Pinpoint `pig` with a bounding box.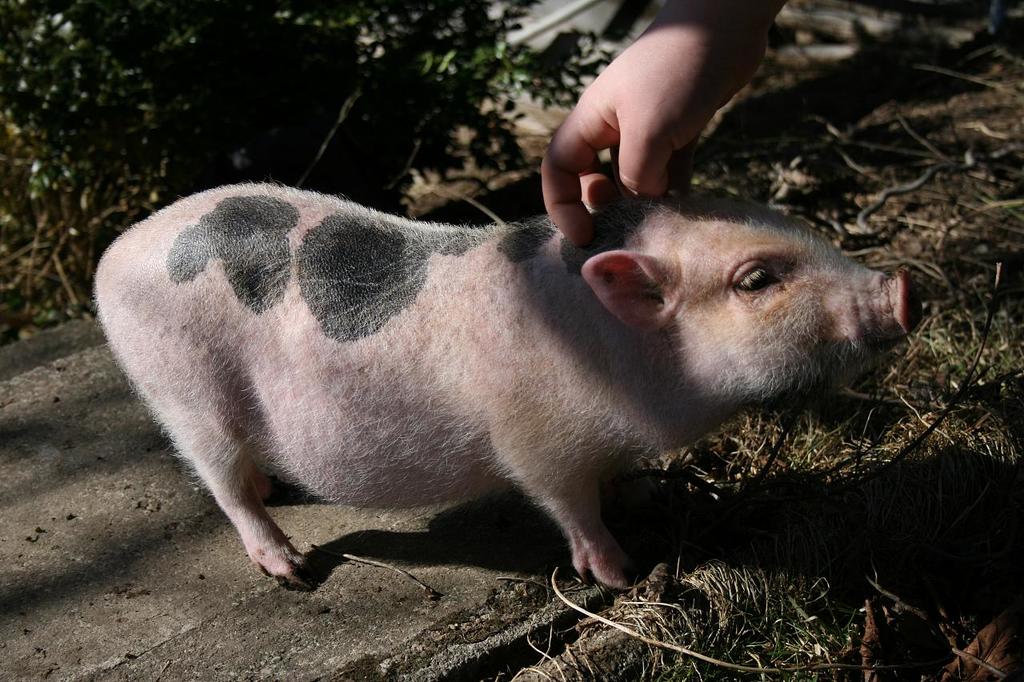
crop(91, 180, 920, 593).
